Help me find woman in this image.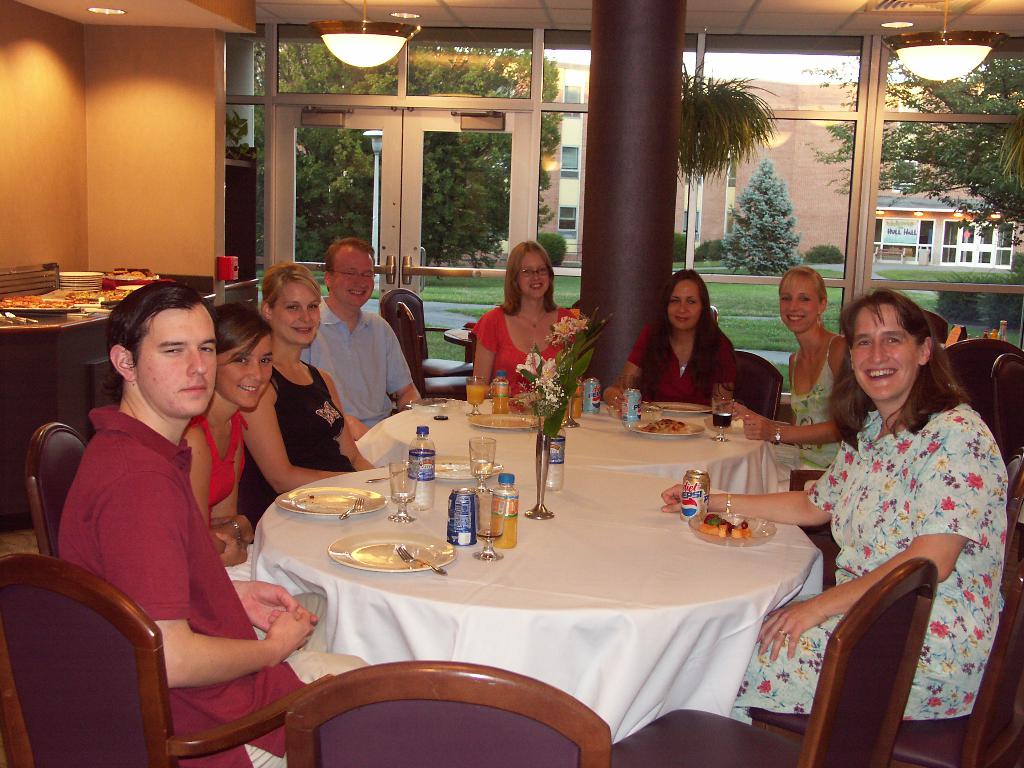
Found it: box(660, 289, 1011, 718).
